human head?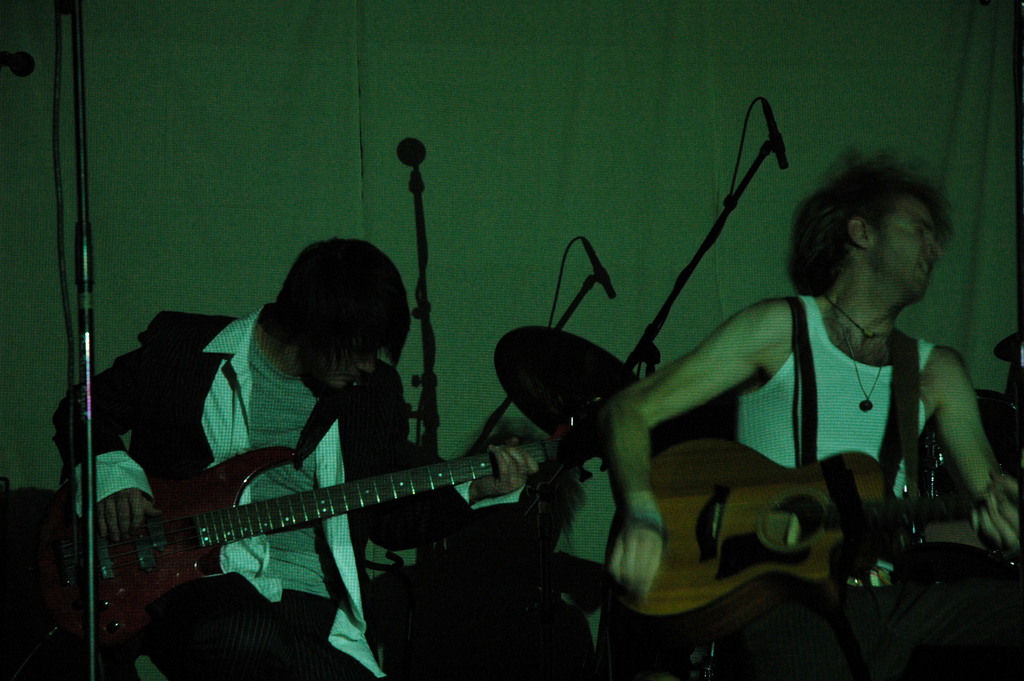
[799, 160, 959, 329]
